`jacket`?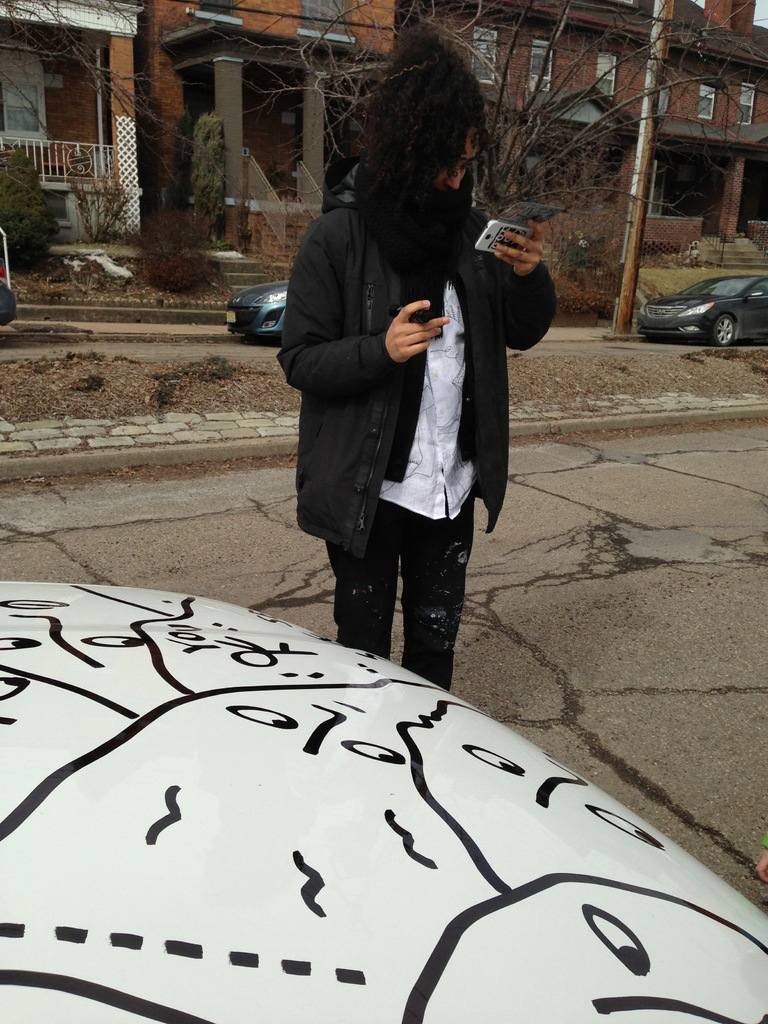
{"left": 269, "top": 127, "right": 545, "bottom": 518}
